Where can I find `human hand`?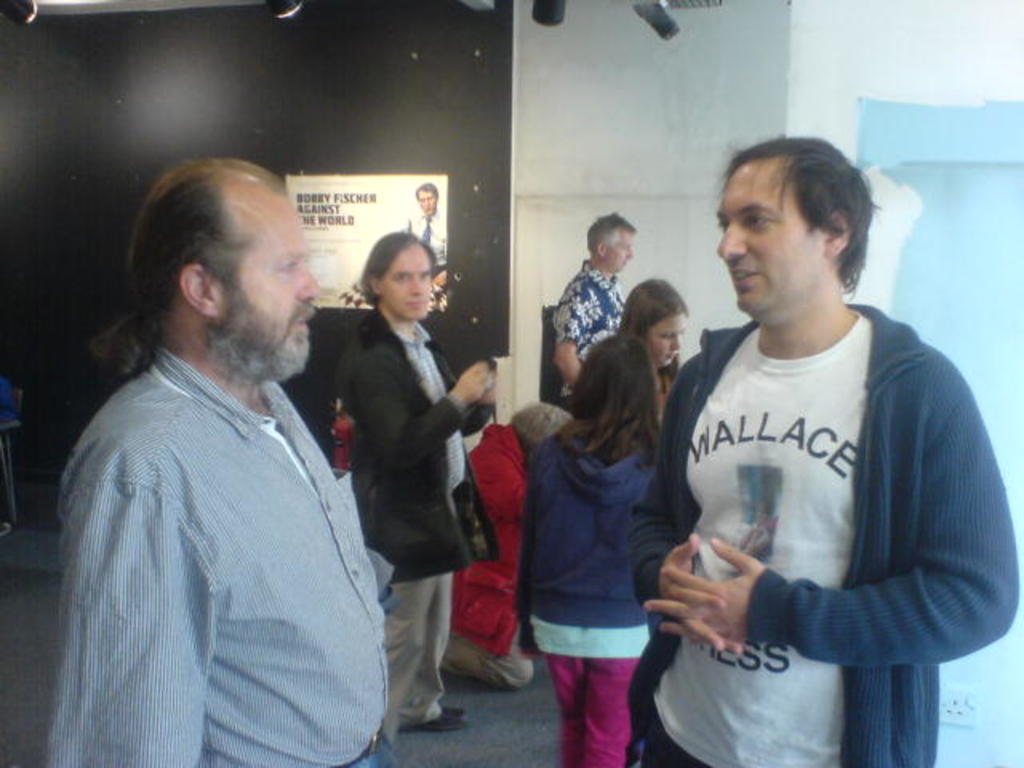
You can find it at {"x1": 658, "y1": 530, "x2": 746, "y2": 659}.
